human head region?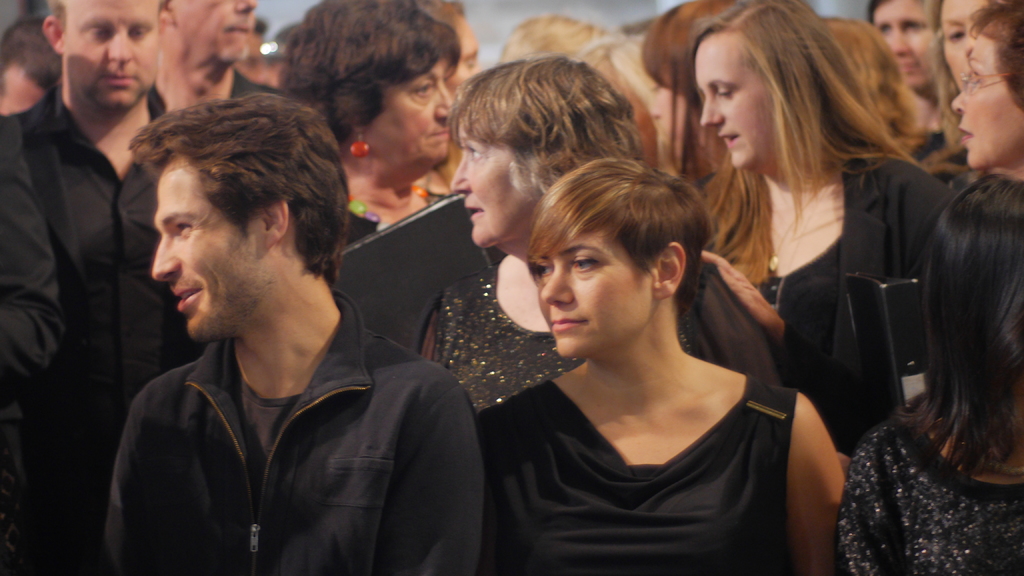
931 0 989 95
